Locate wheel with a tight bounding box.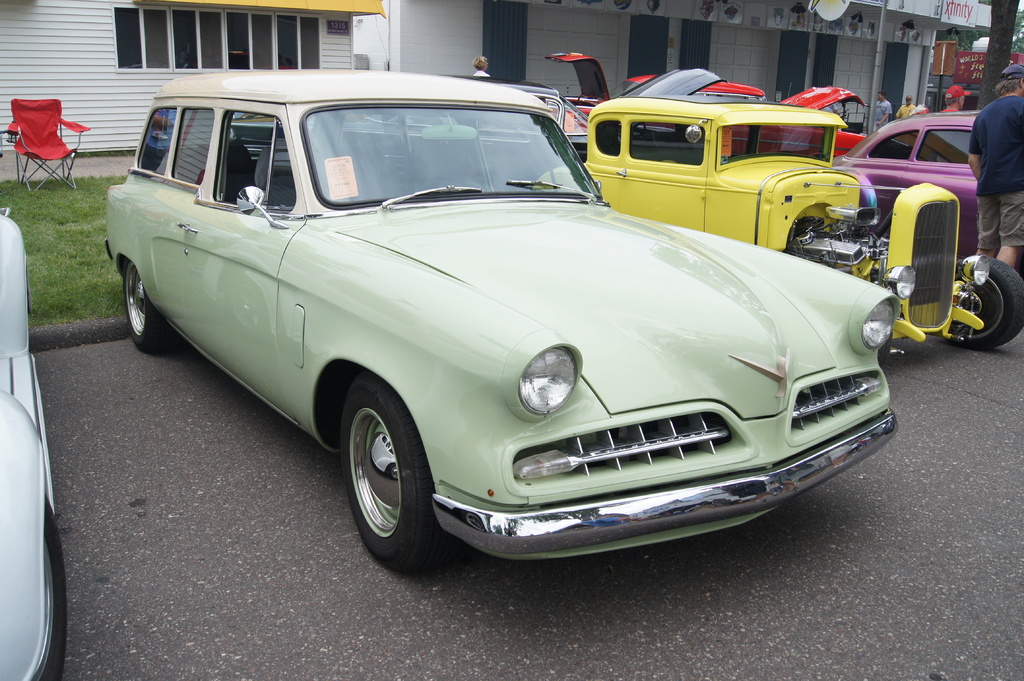
box=[332, 380, 444, 566].
